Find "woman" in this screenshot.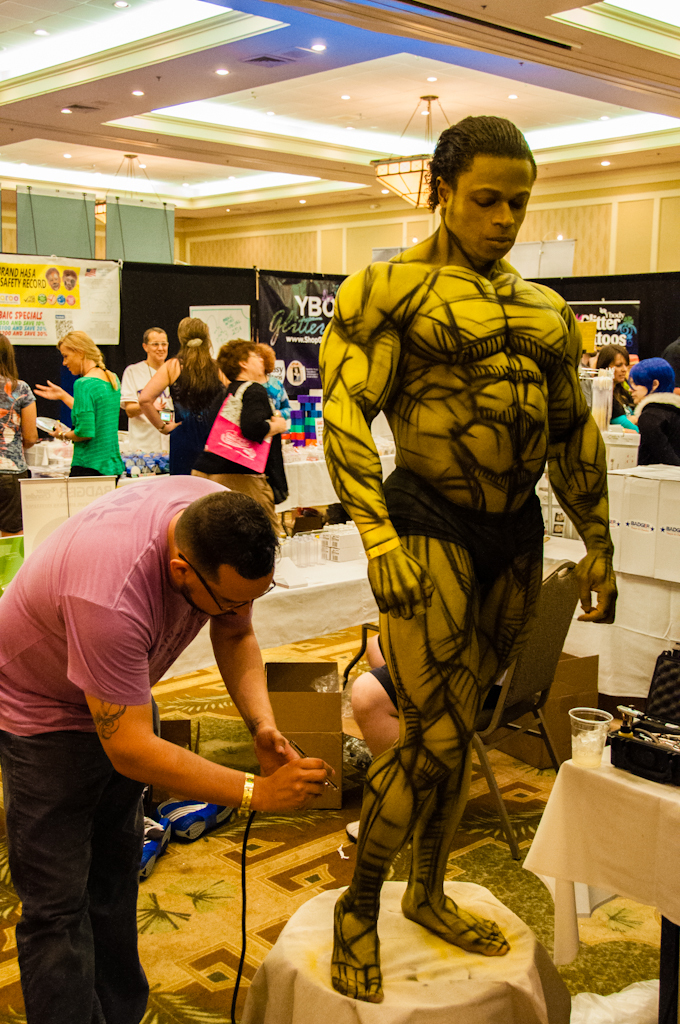
The bounding box for "woman" is 34/327/135/480.
